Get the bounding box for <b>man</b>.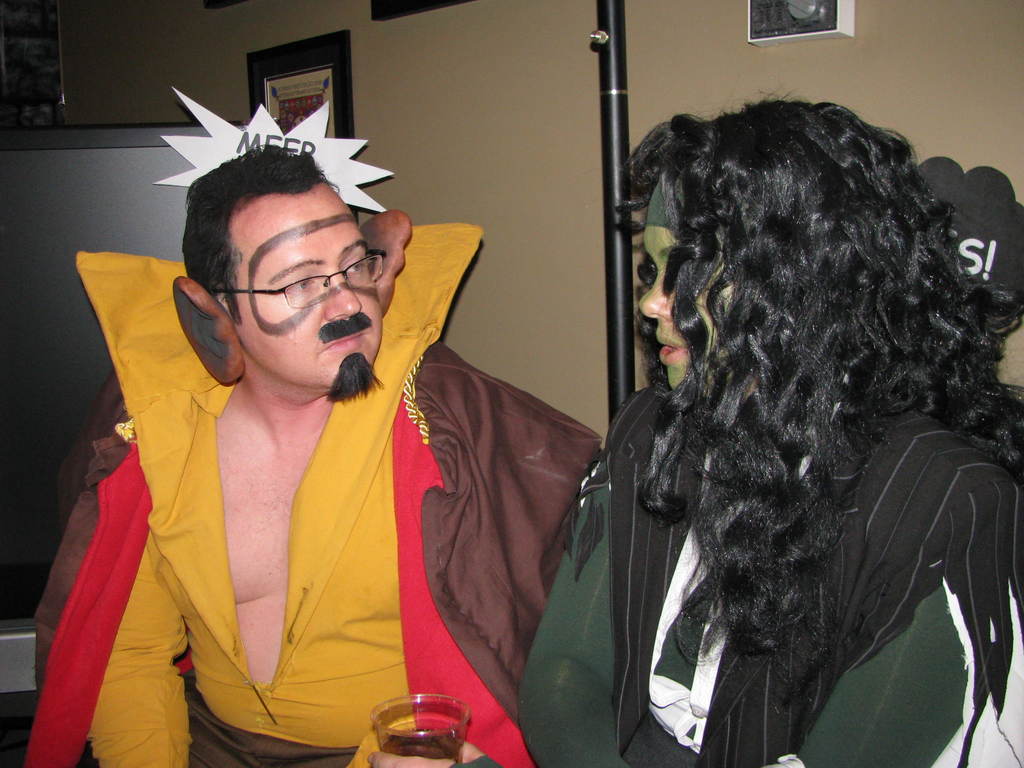
<box>31,124,598,758</box>.
